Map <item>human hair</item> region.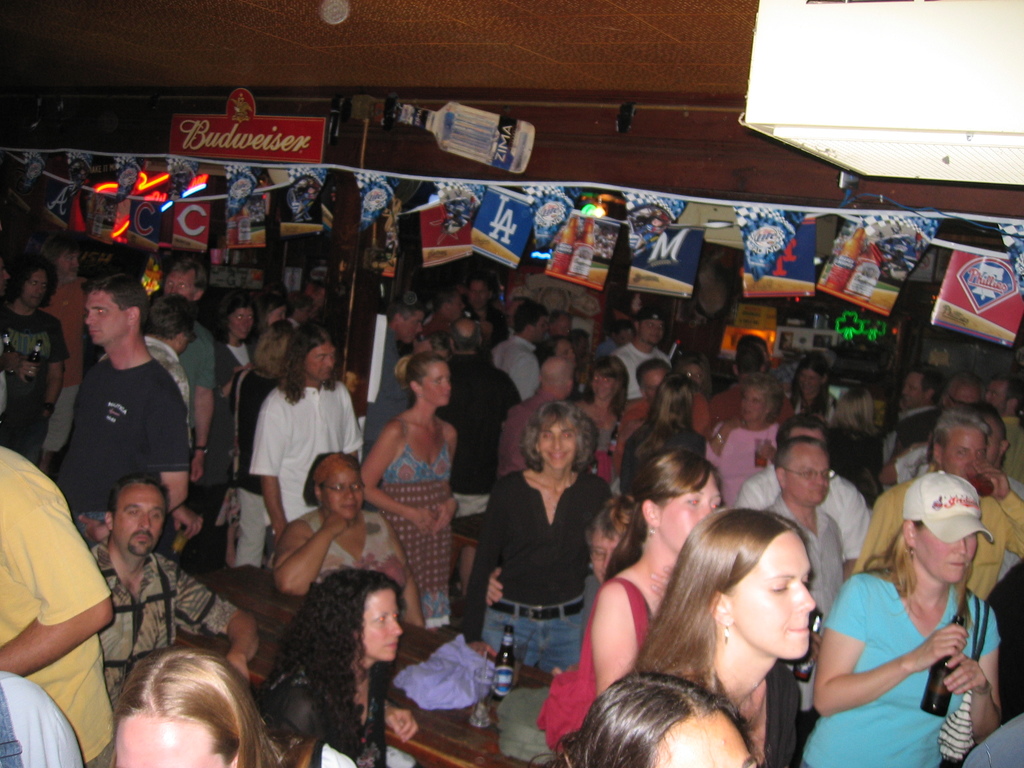
Mapped to [x1=789, y1=353, x2=833, y2=407].
